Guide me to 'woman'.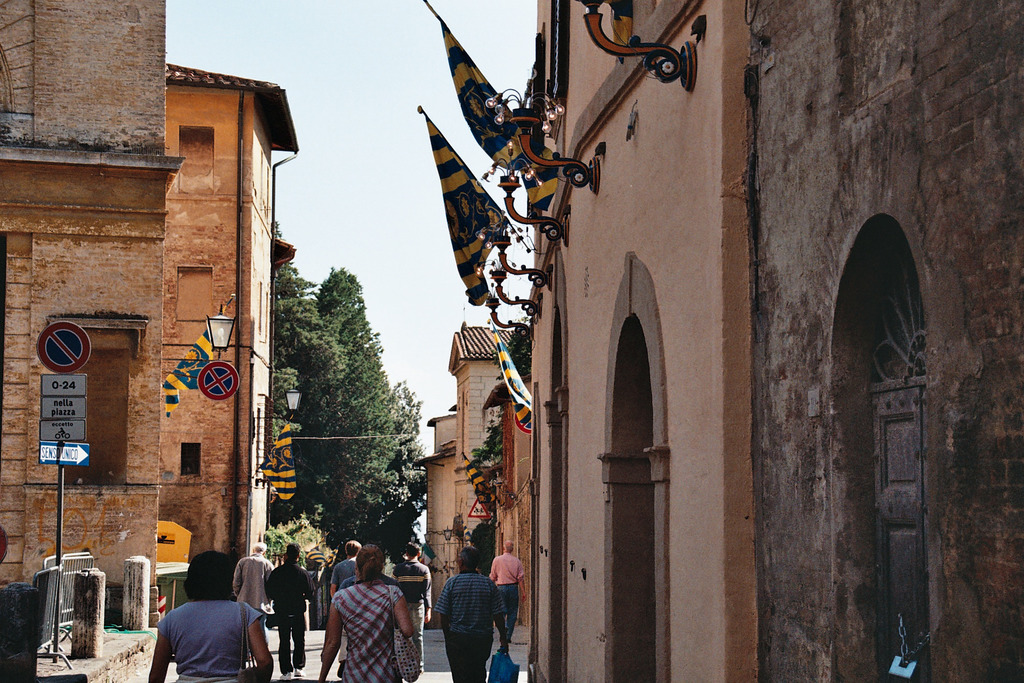
Guidance: x1=315, y1=545, x2=417, y2=682.
